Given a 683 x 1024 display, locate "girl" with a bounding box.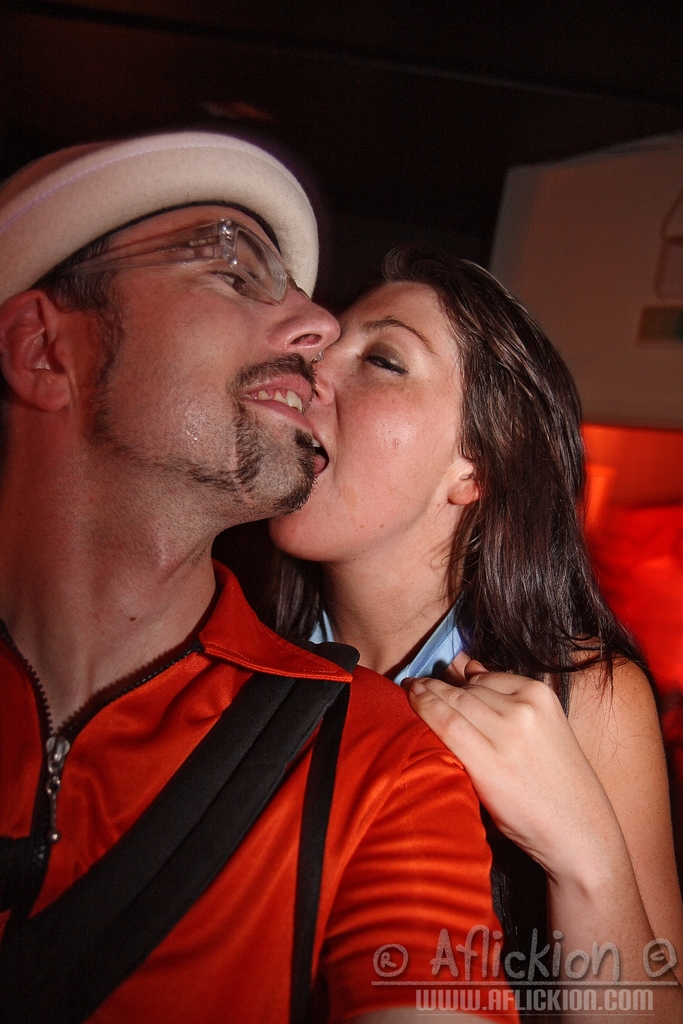
Located: box(240, 234, 682, 1023).
